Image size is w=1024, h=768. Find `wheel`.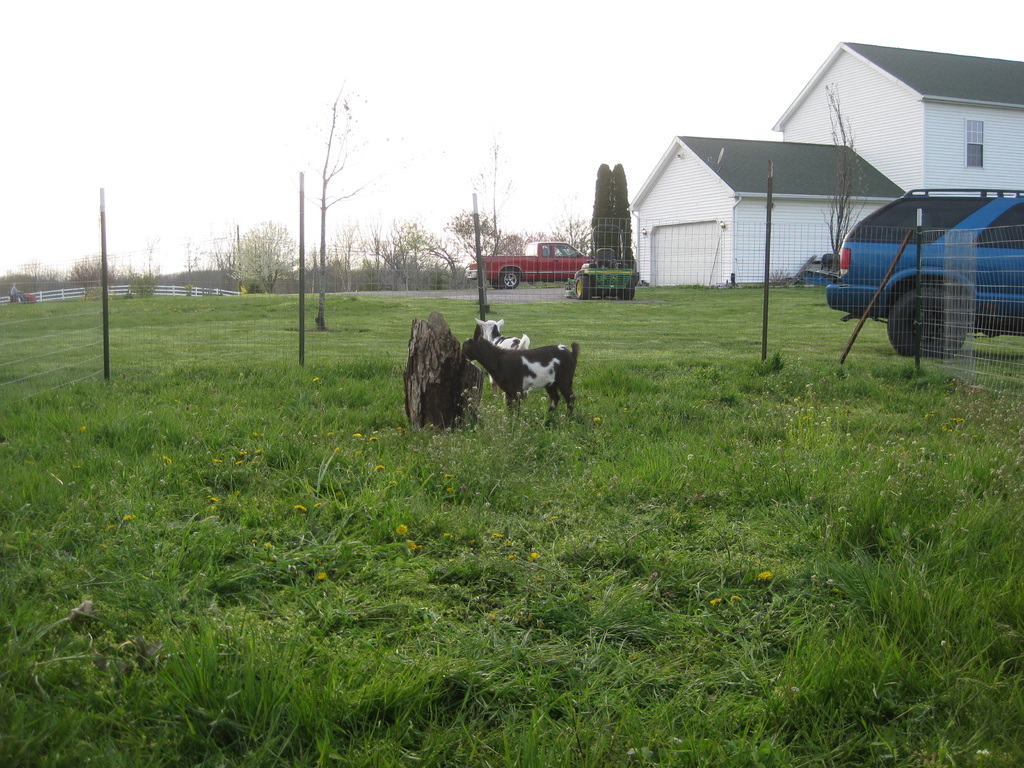
x1=618 y1=274 x2=637 y2=299.
